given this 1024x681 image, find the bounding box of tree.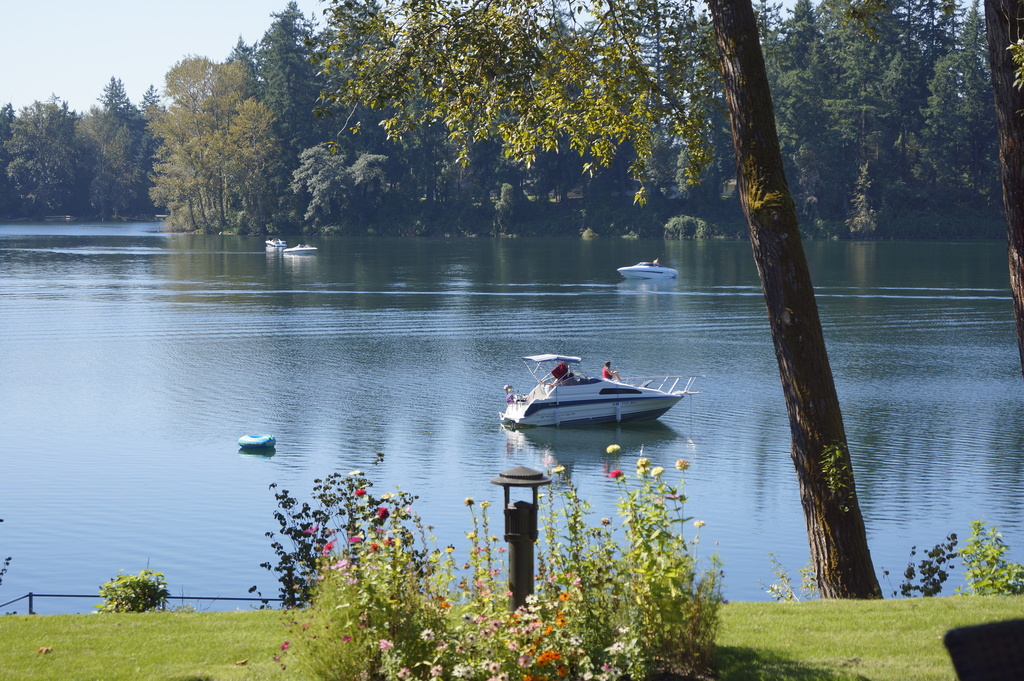
pyautogui.locateOnScreen(310, 0, 1021, 606).
